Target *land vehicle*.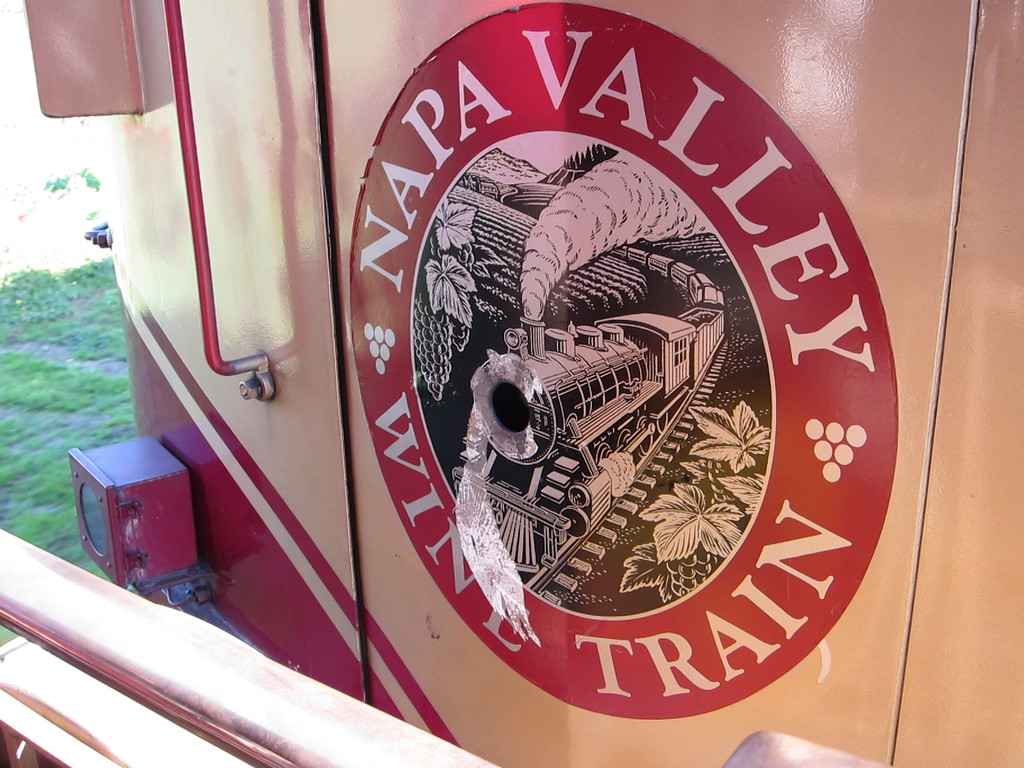
Target region: left=20, top=0, right=1023, bottom=767.
